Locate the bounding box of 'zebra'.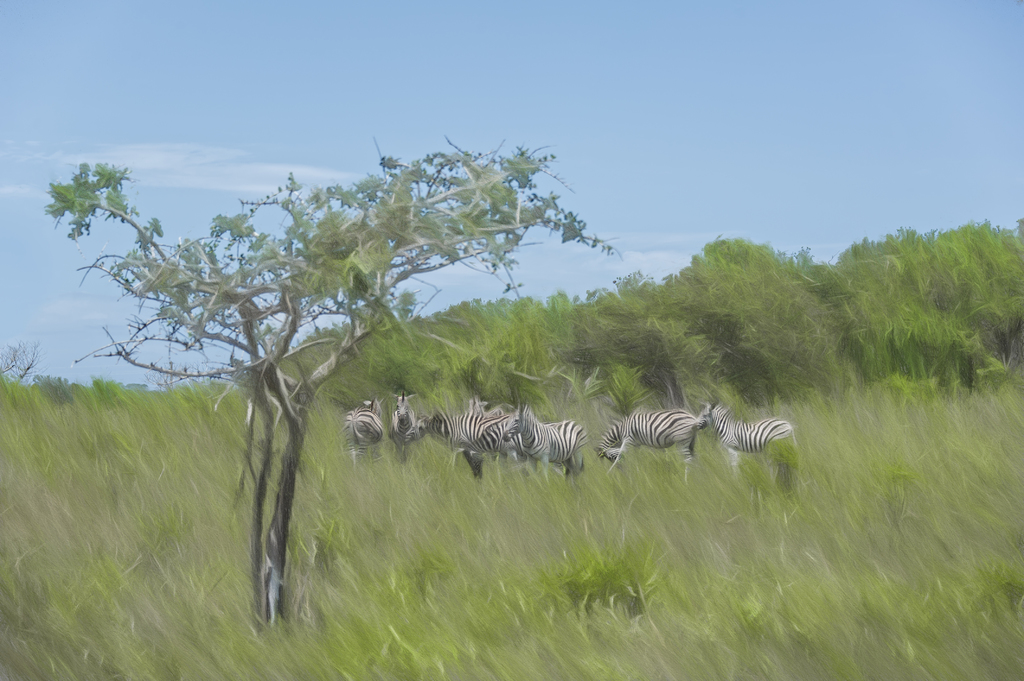
Bounding box: detection(700, 397, 797, 471).
